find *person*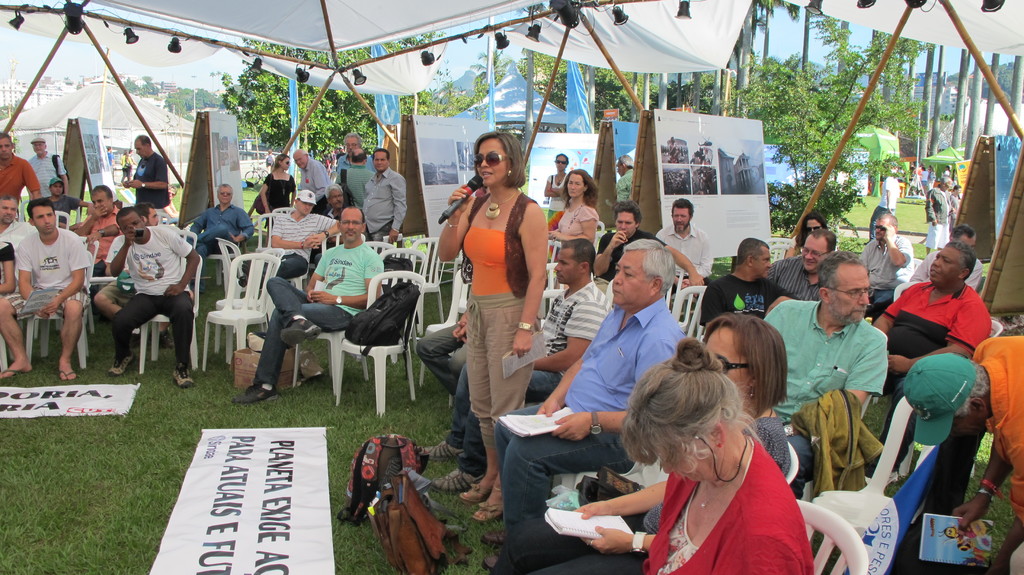
locate(0, 197, 95, 386)
